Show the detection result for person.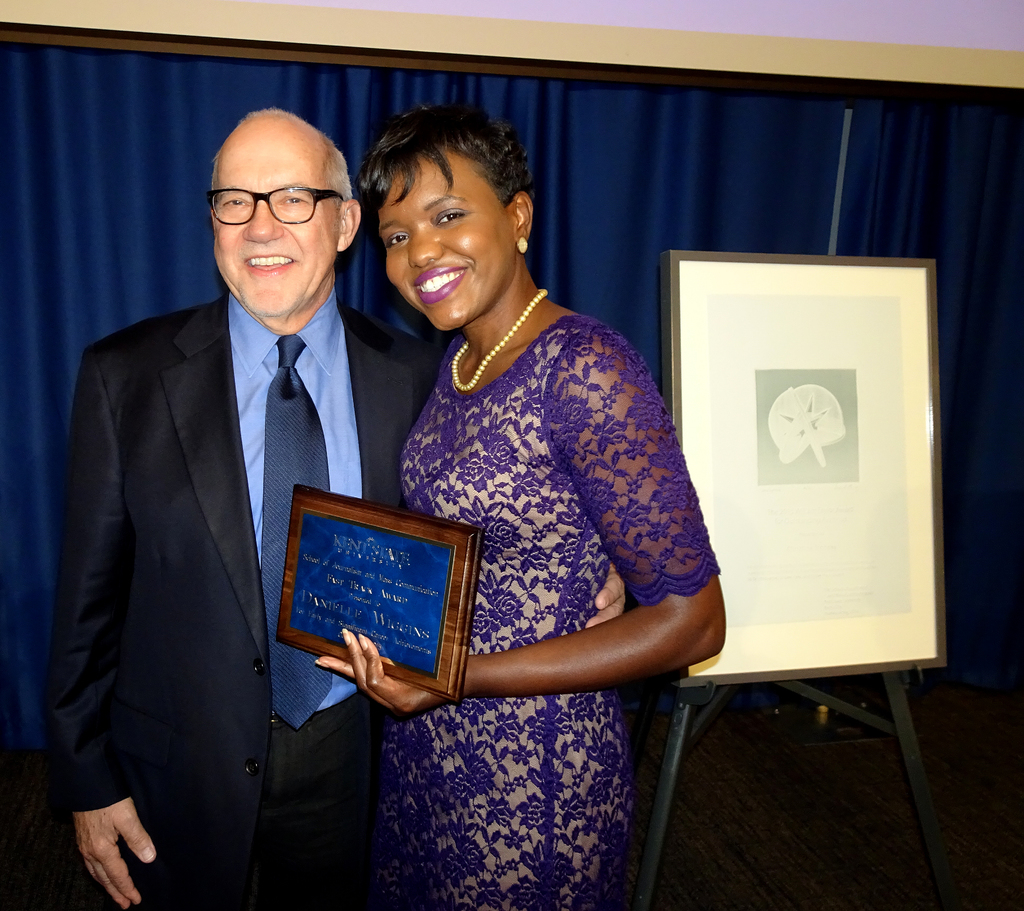
{"x1": 47, "y1": 106, "x2": 444, "y2": 910}.
